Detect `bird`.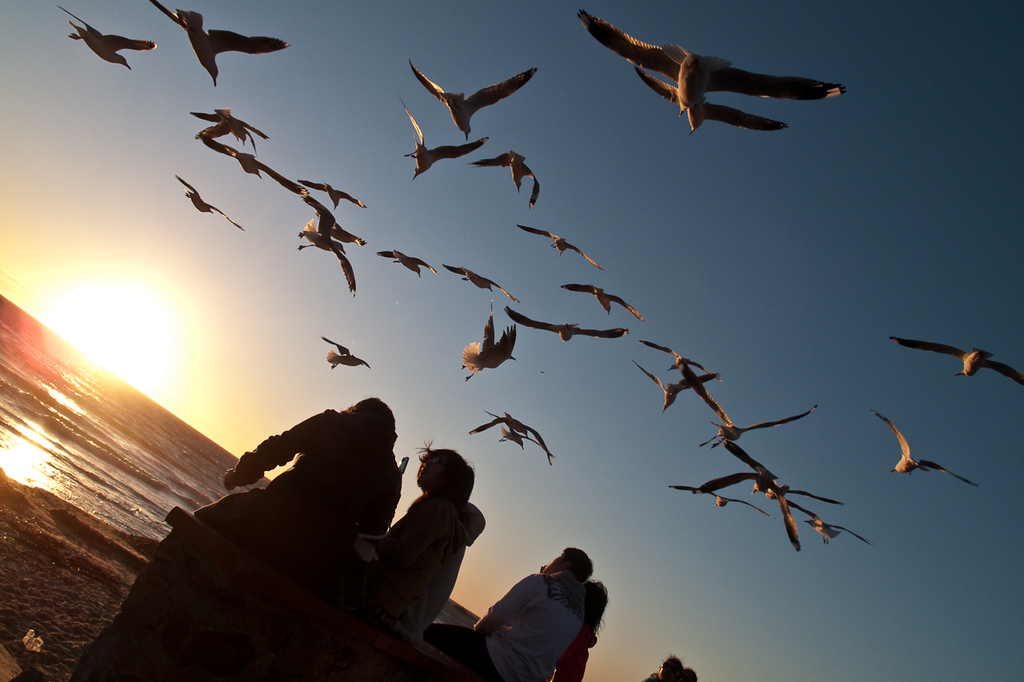
Detected at (x1=379, y1=245, x2=442, y2=281).
